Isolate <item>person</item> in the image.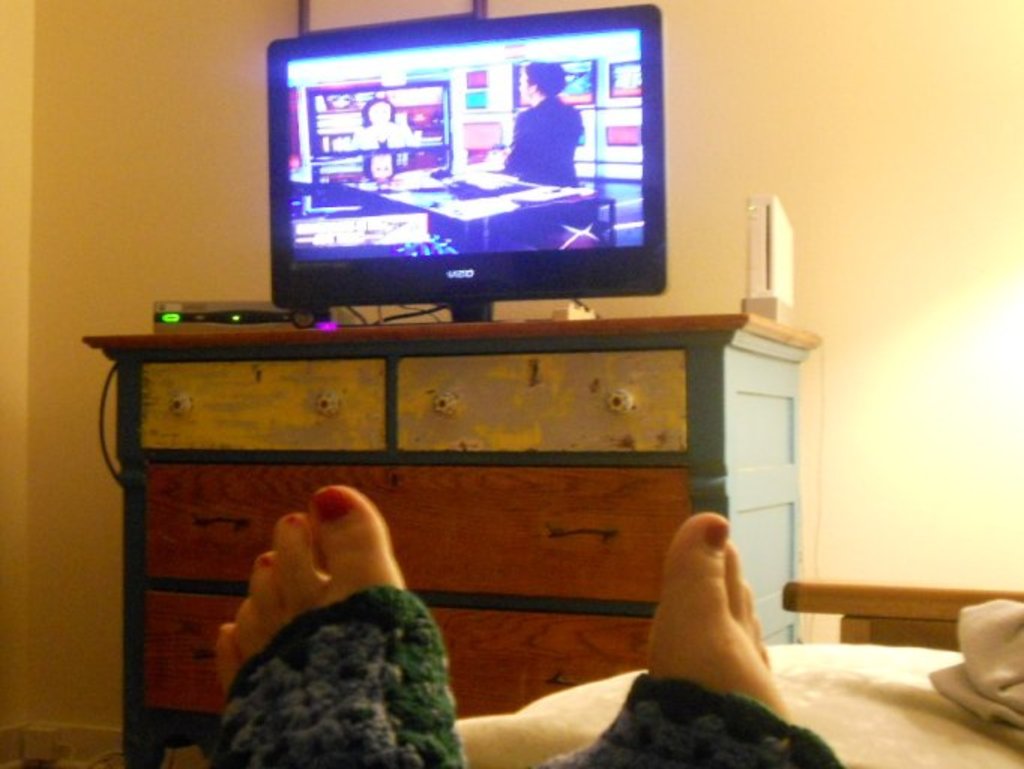
Isolated region: (495, 59, 583, 186).
